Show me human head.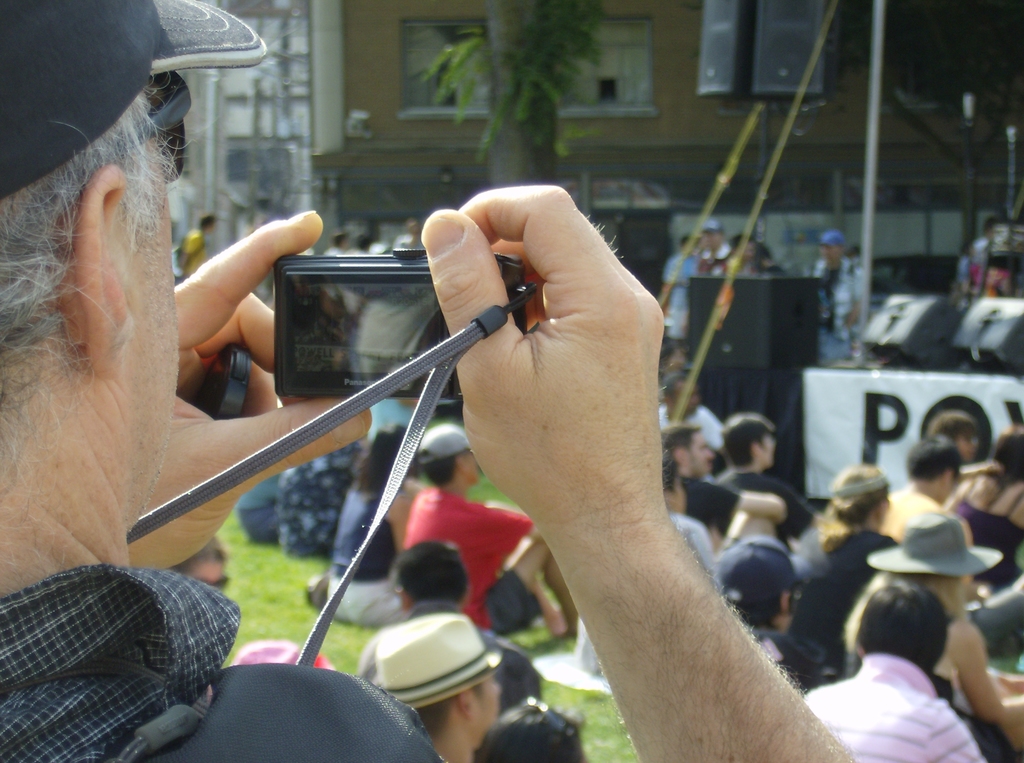
human head is here: l=662, t=429, r=714, b=478.
